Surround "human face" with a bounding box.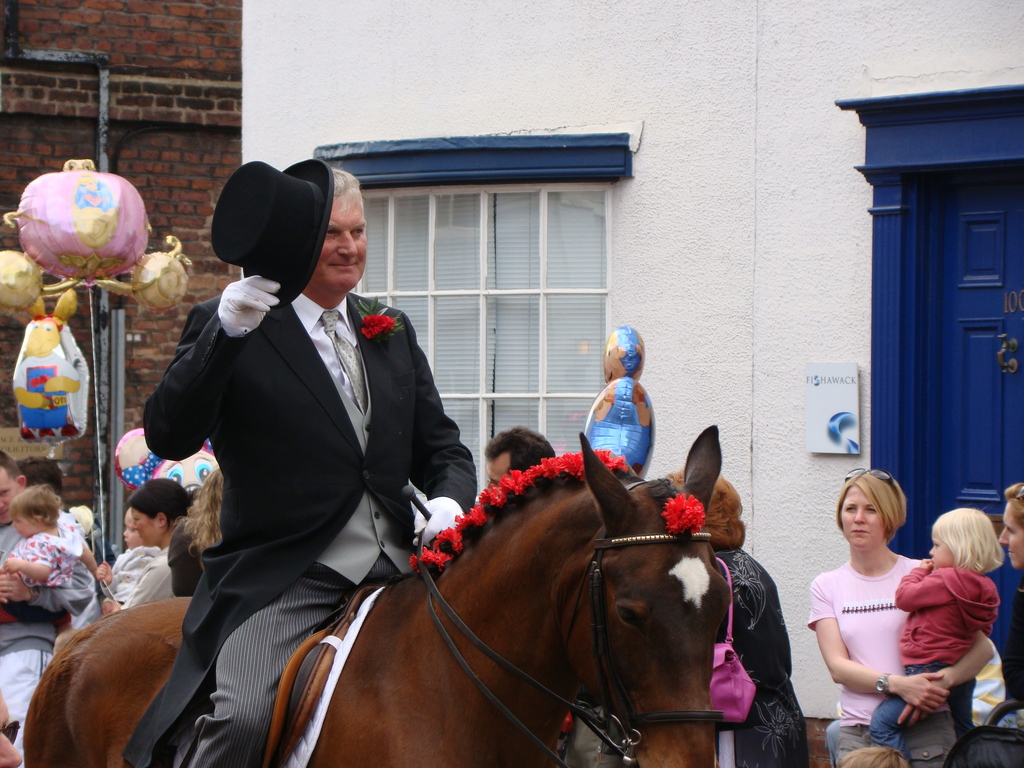
BBox(998, 500, 1023, 569).
